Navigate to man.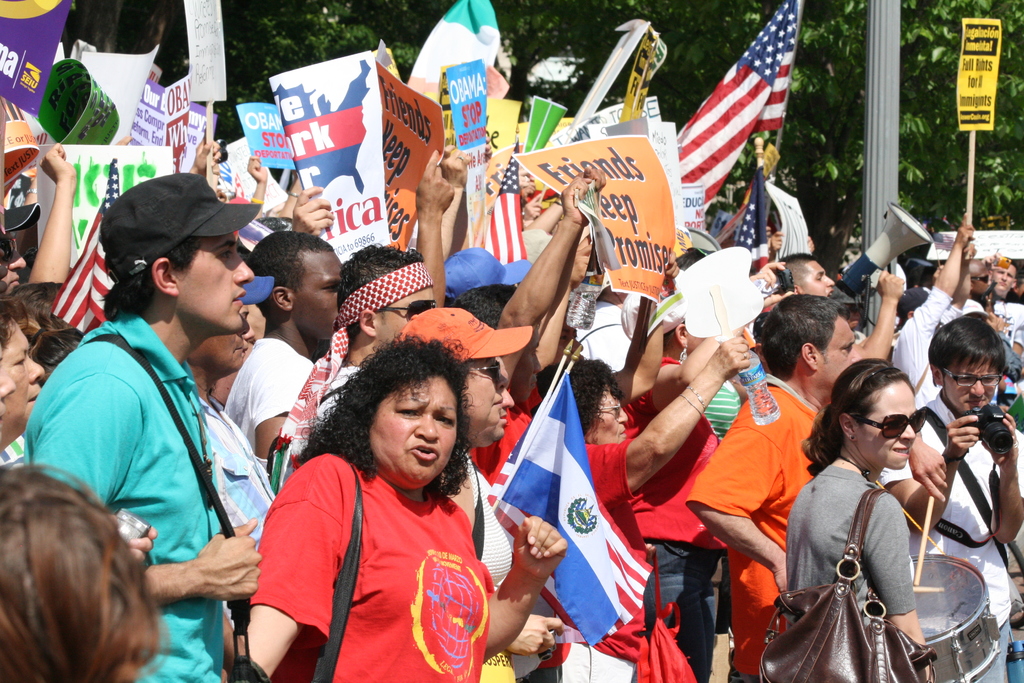
Navigation target: (687, 291, 863, 682).
